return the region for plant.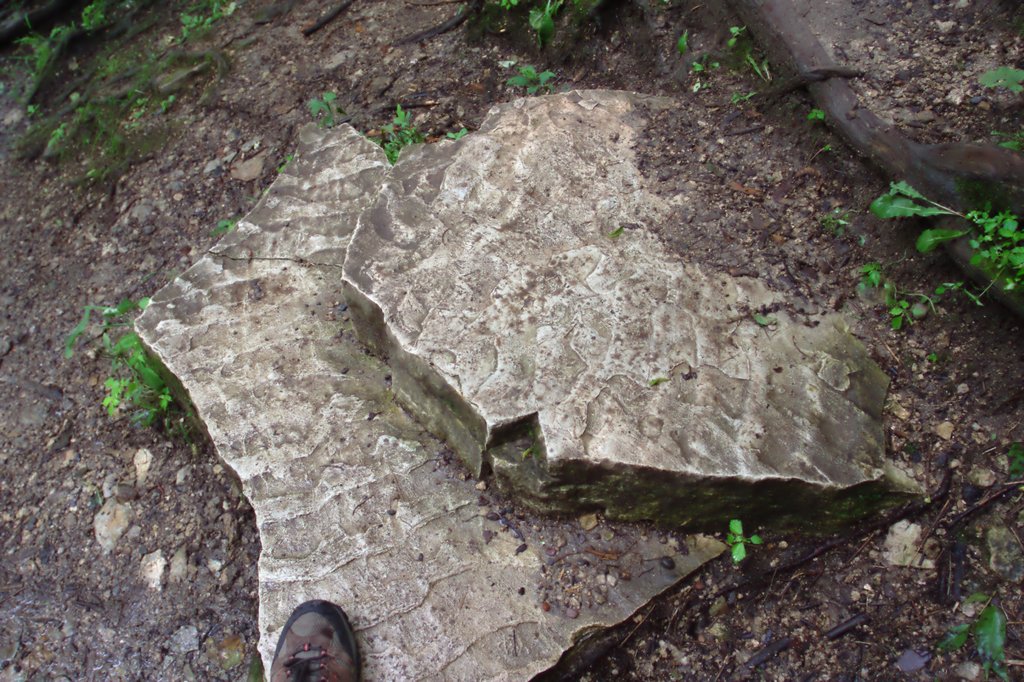
l=870, t=175, r=963, b=257.
